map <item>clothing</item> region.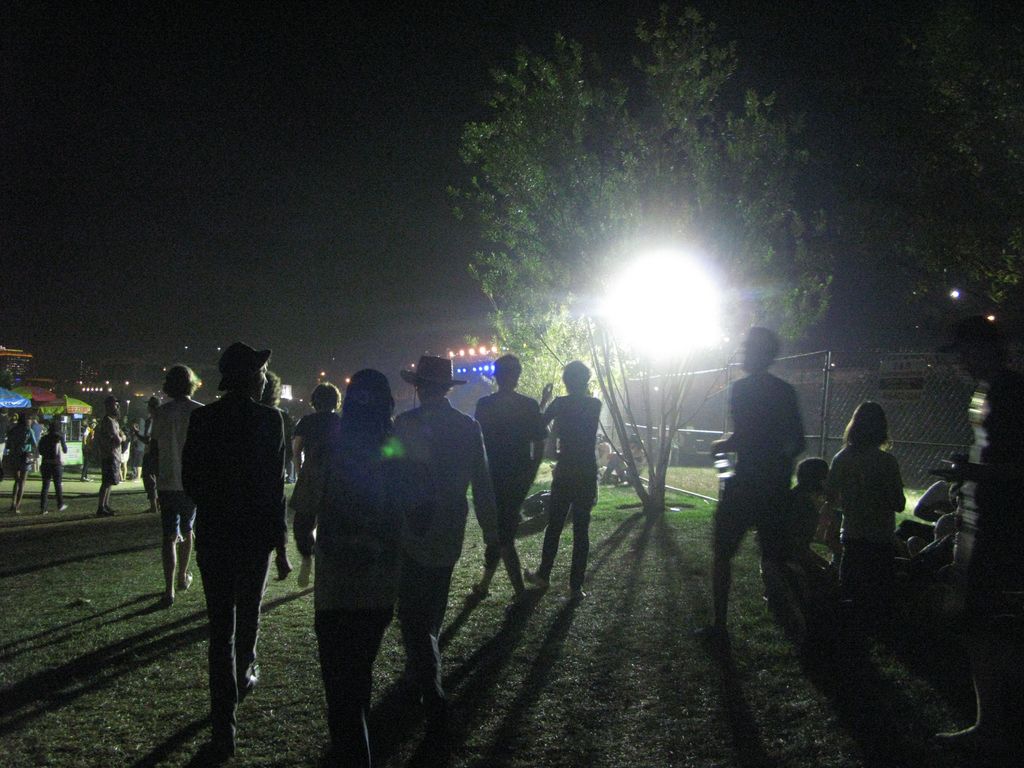
Mapped to select_region(308, 409, 406, 767).
